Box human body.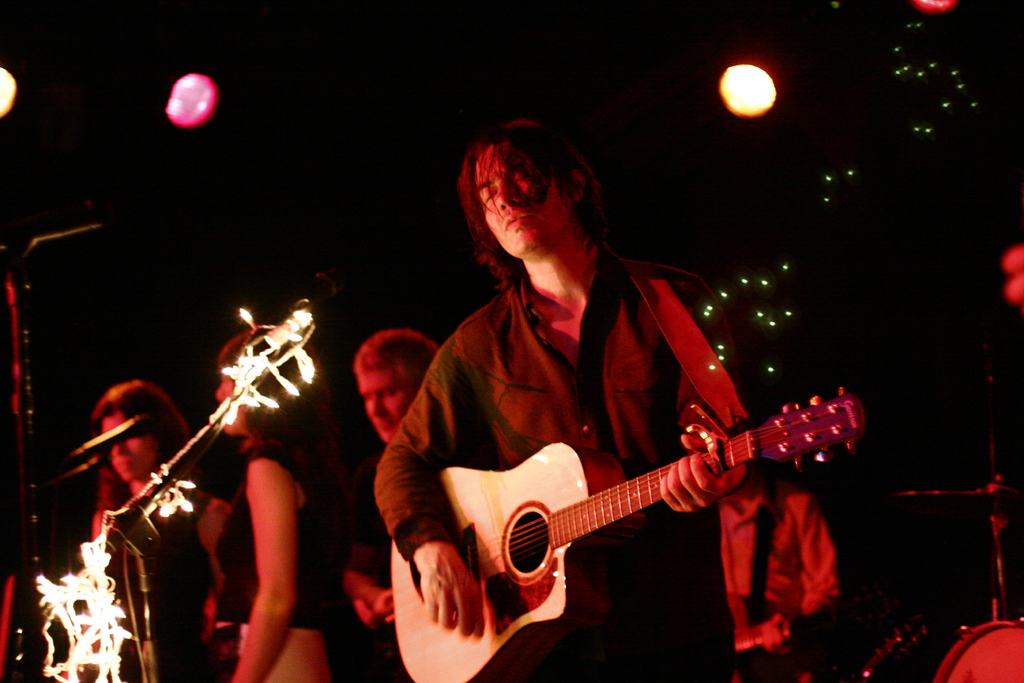
bbox=[714, 465, 840, 682].
